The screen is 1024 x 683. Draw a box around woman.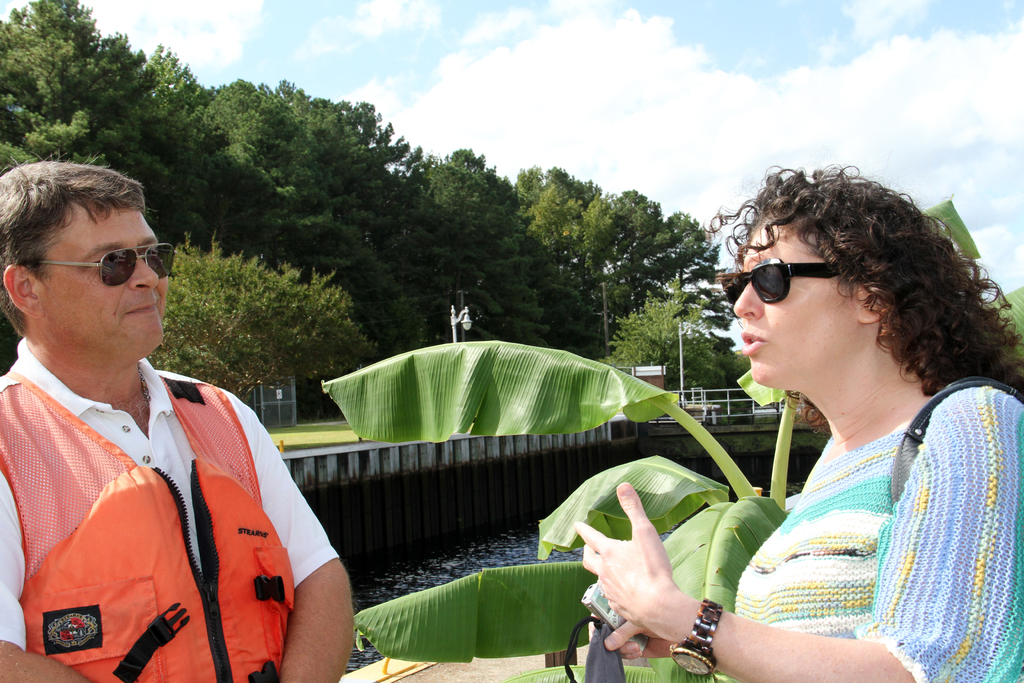
571:160:1023:678.
